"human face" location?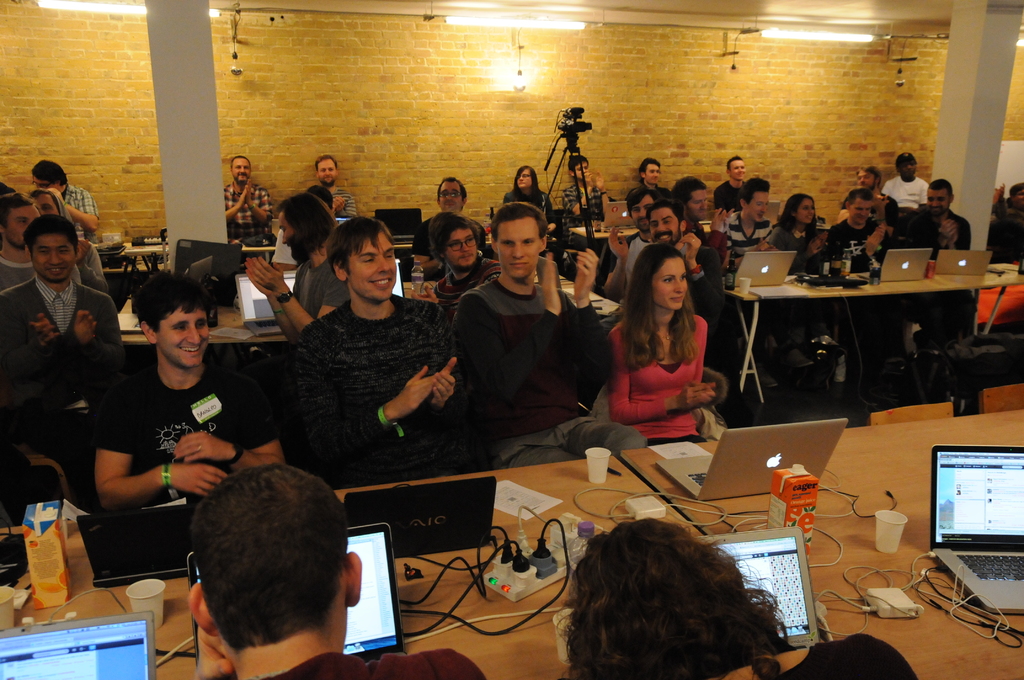
select_region(573, 156, 593, 177)
